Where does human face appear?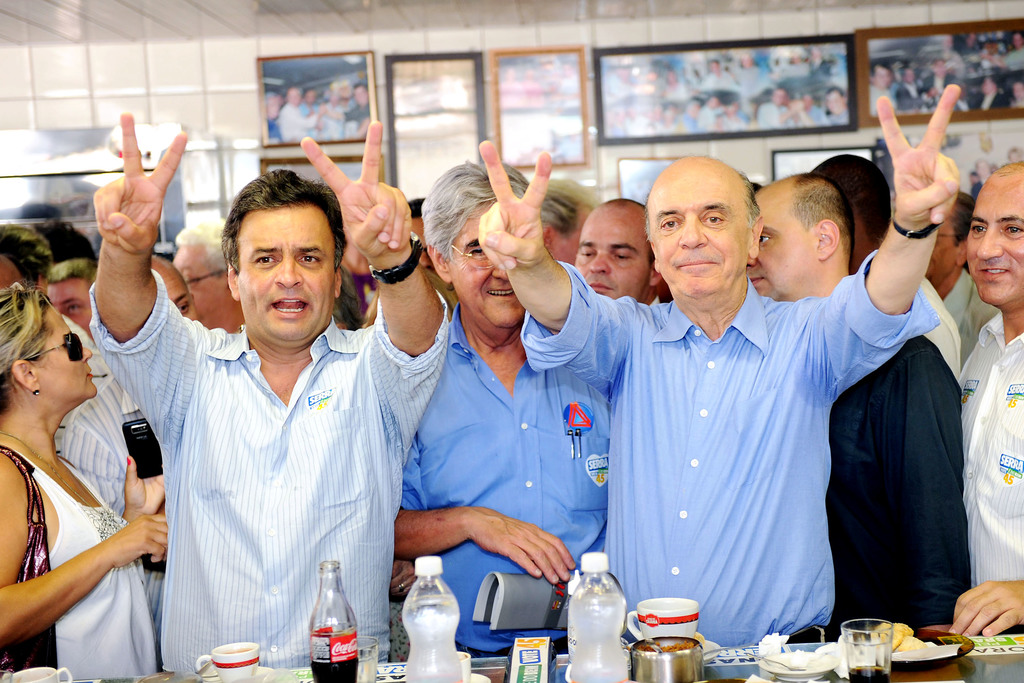
Appears at x1=52, y1=280, x2=89, y2=327.
